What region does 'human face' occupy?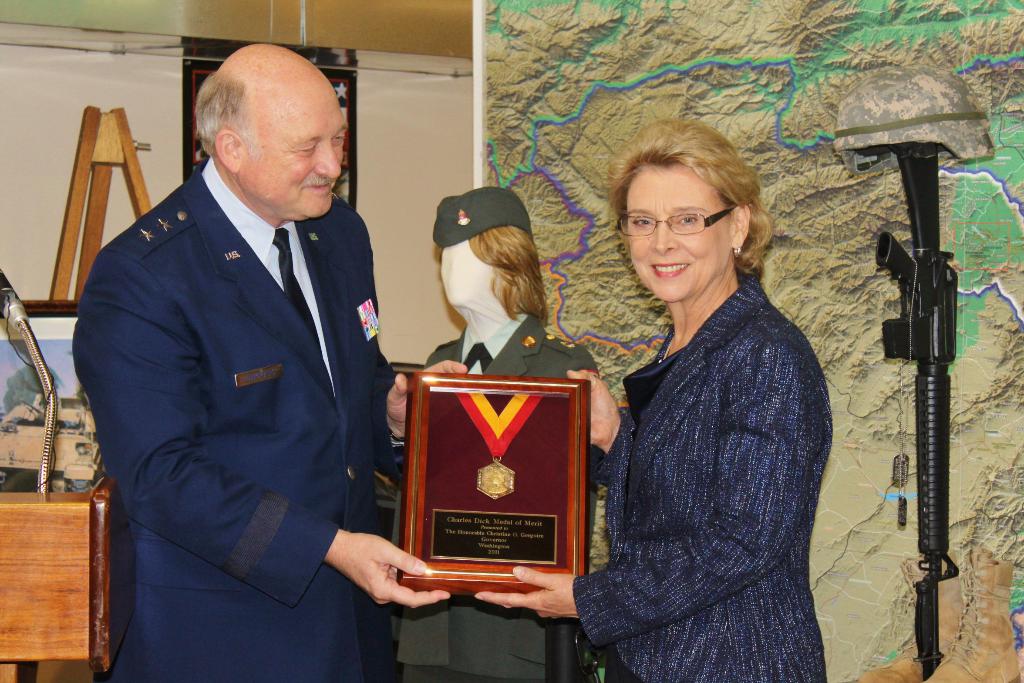
(241,84,349,214).
